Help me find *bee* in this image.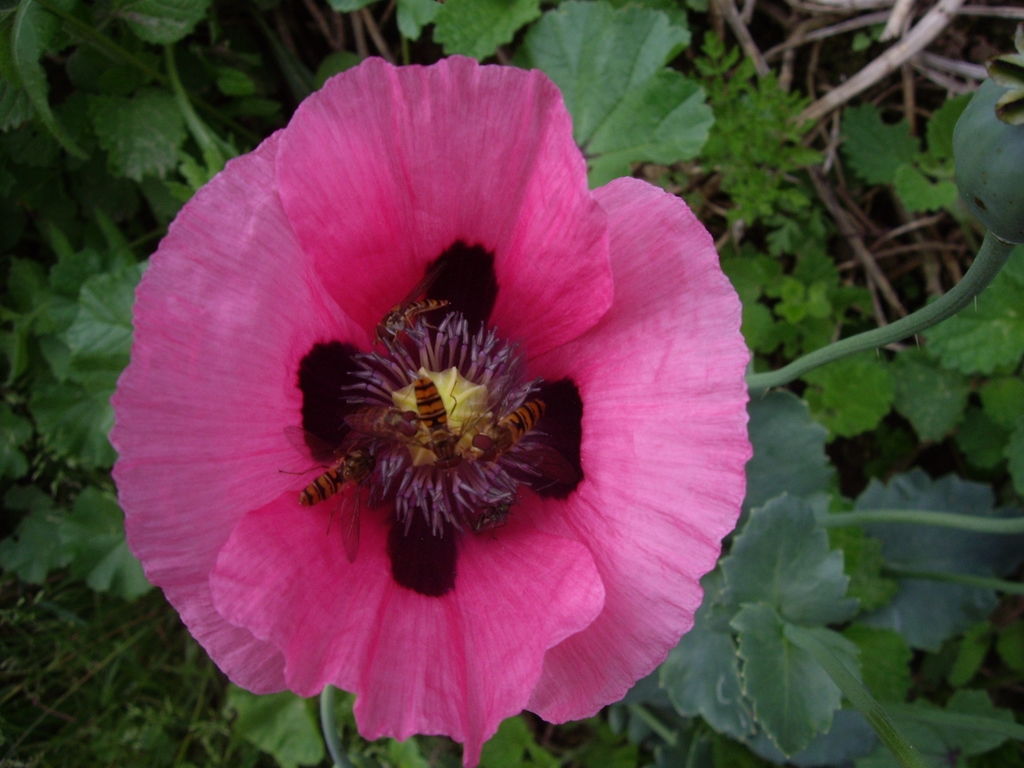
Found it: pyautogui.locateOnScreen(269, 417, 400, 563).
